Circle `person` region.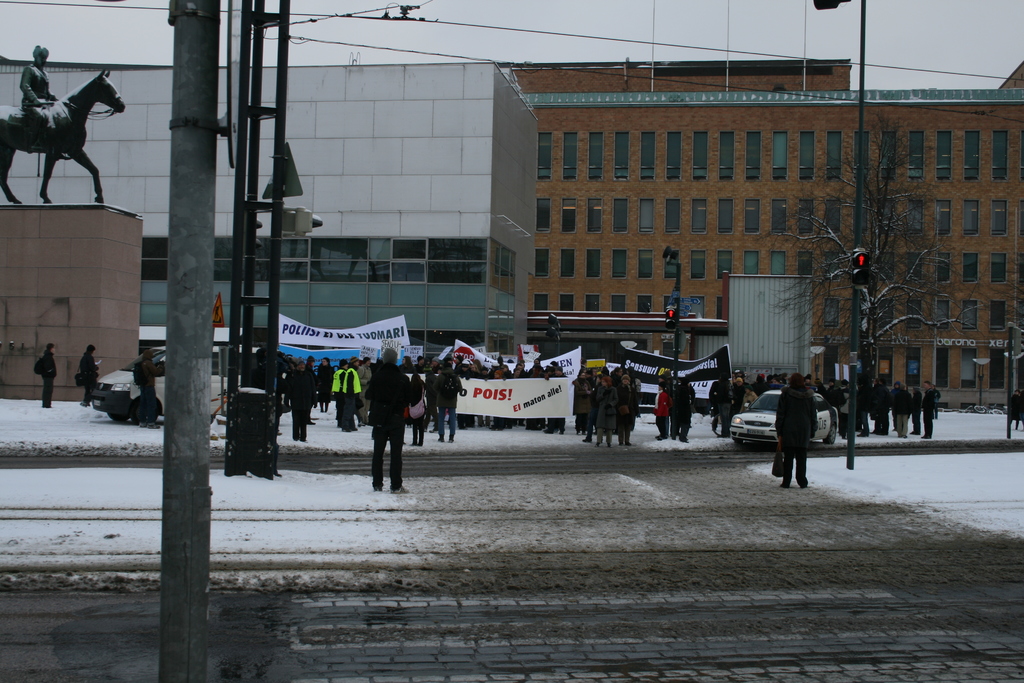
Region: [left=775, top=373, right=815, bottom=490].
